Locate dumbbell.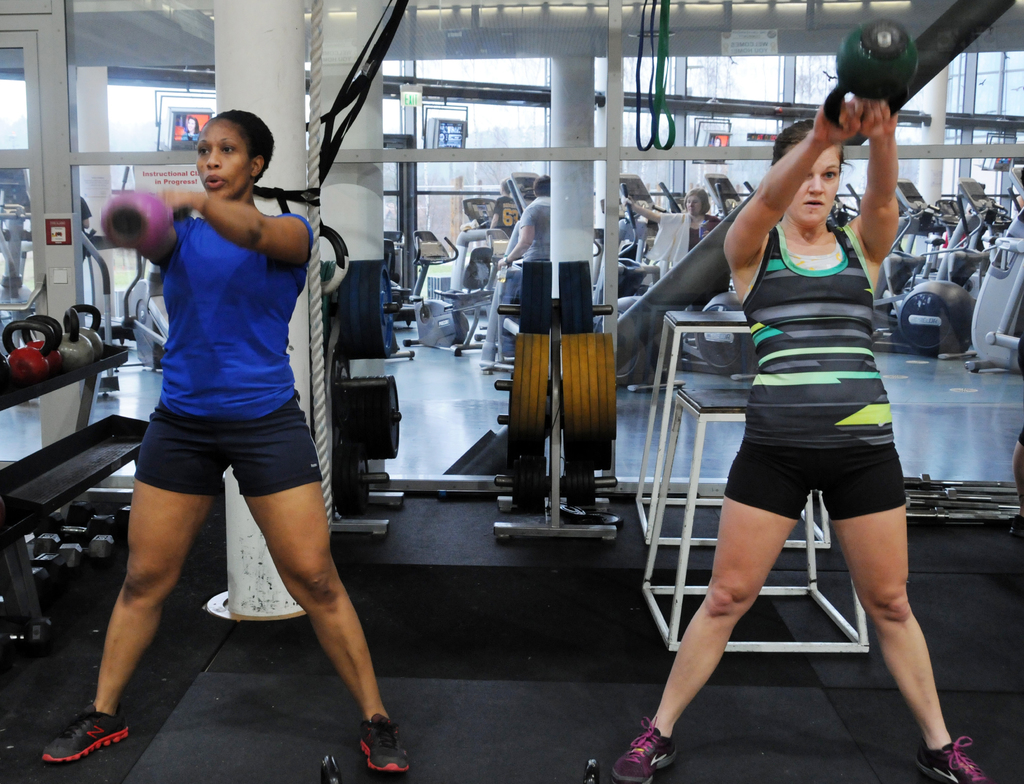
Bounding box: locate(33, 555, 69, 595).
